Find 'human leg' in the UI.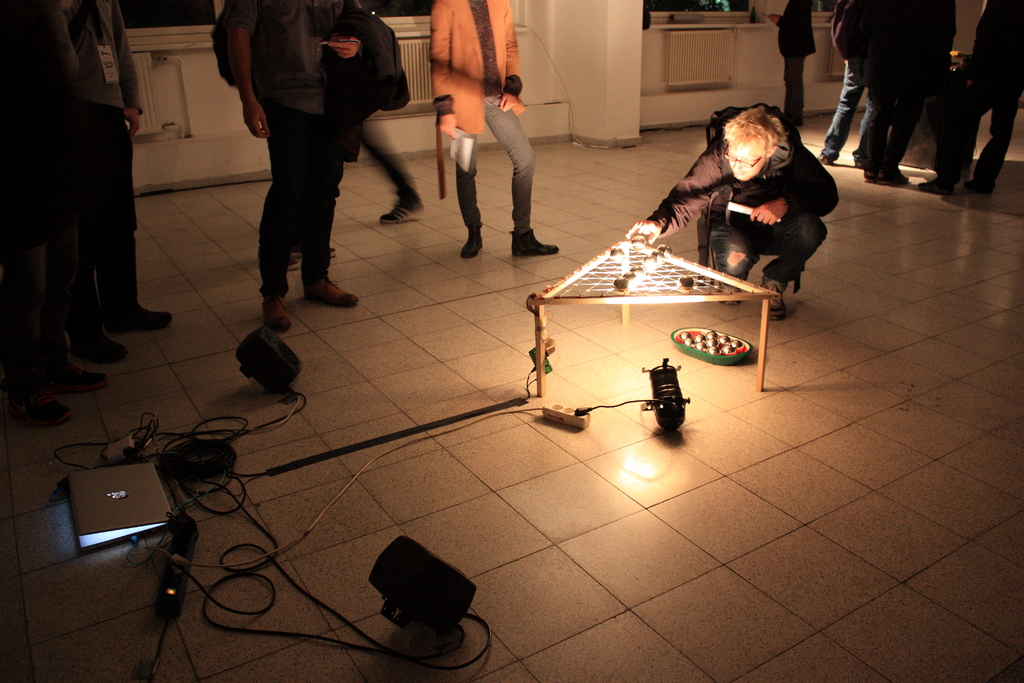
UI element at (left=42, top=225, right=103, bottom=394).
